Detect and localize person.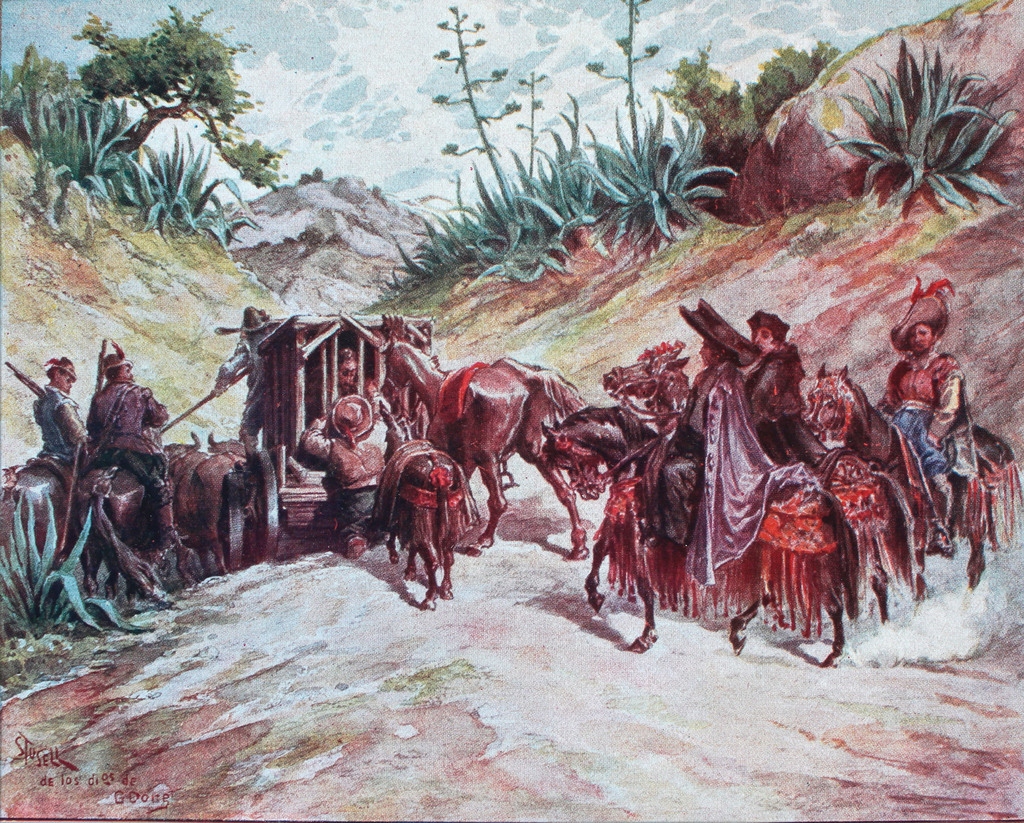
Localized at (x1=882, y1=286, x2=937, y2=487).
